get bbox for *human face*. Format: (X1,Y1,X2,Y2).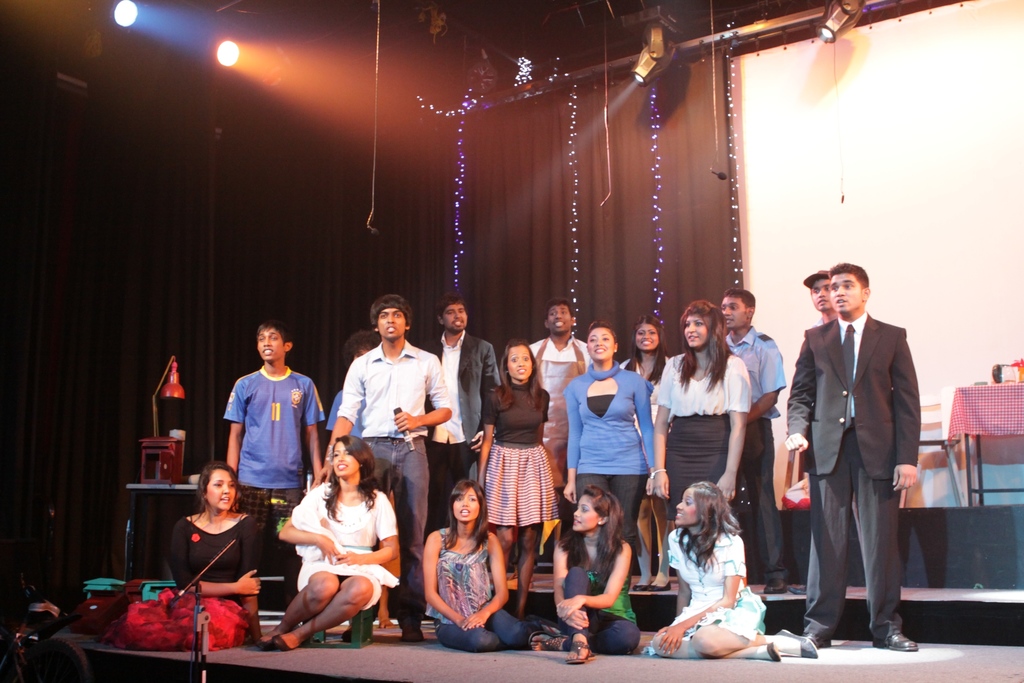
(333,440,360,478).
